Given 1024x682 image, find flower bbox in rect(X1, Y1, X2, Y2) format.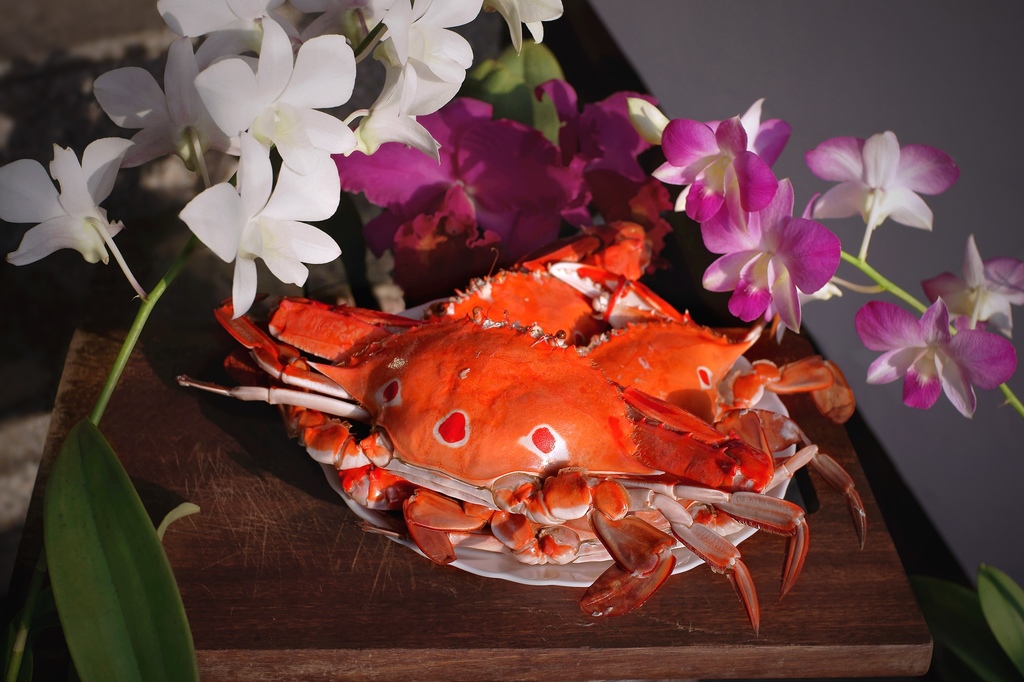
rect(924, 230, 1023, 339).
